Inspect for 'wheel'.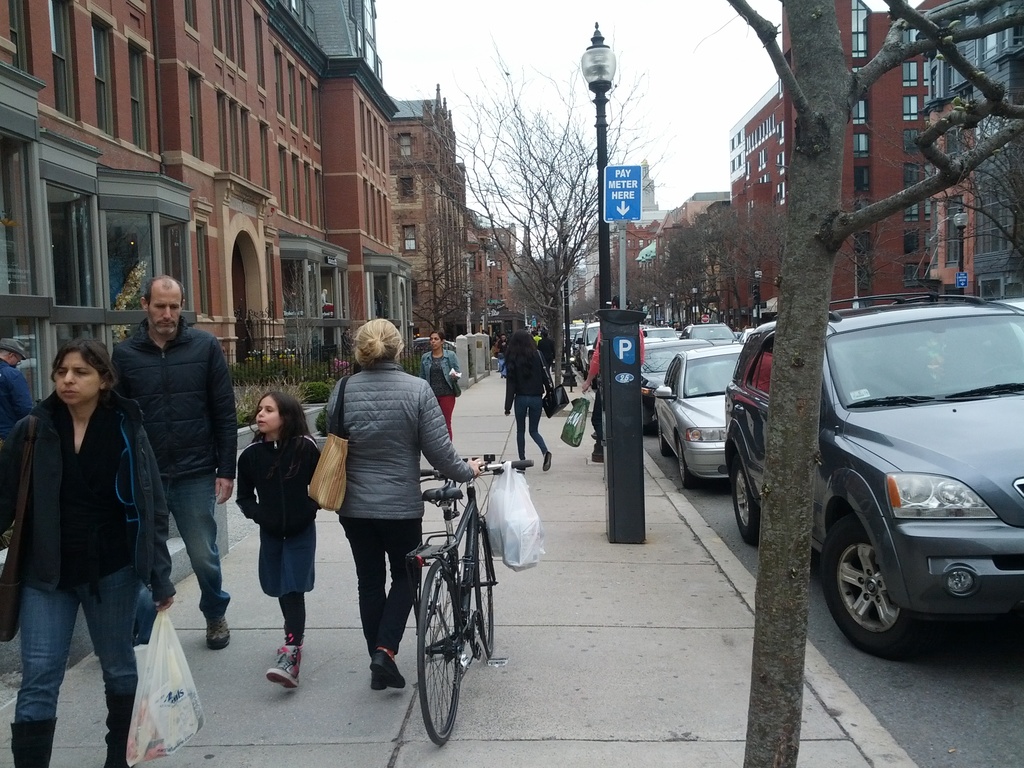
Inspection: locate(678, 436, 700, 488).
